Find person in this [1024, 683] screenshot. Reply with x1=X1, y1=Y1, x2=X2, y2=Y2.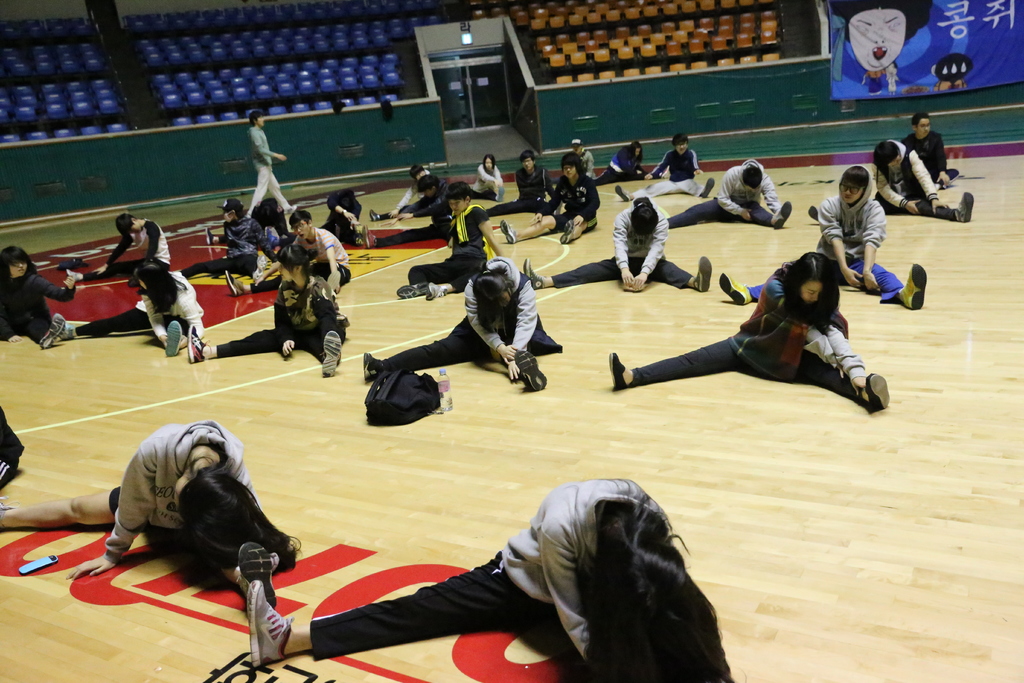
x1=362, y1=258, x2=564, y2=391.
